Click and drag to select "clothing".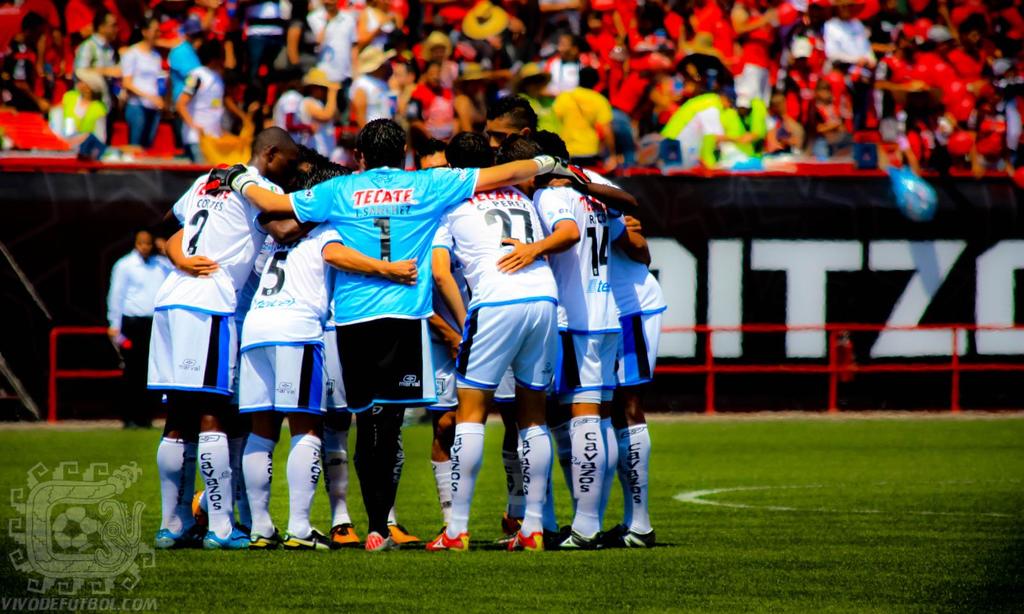
Selection: <bbox>424, 188, 559, 398</bbox>.
